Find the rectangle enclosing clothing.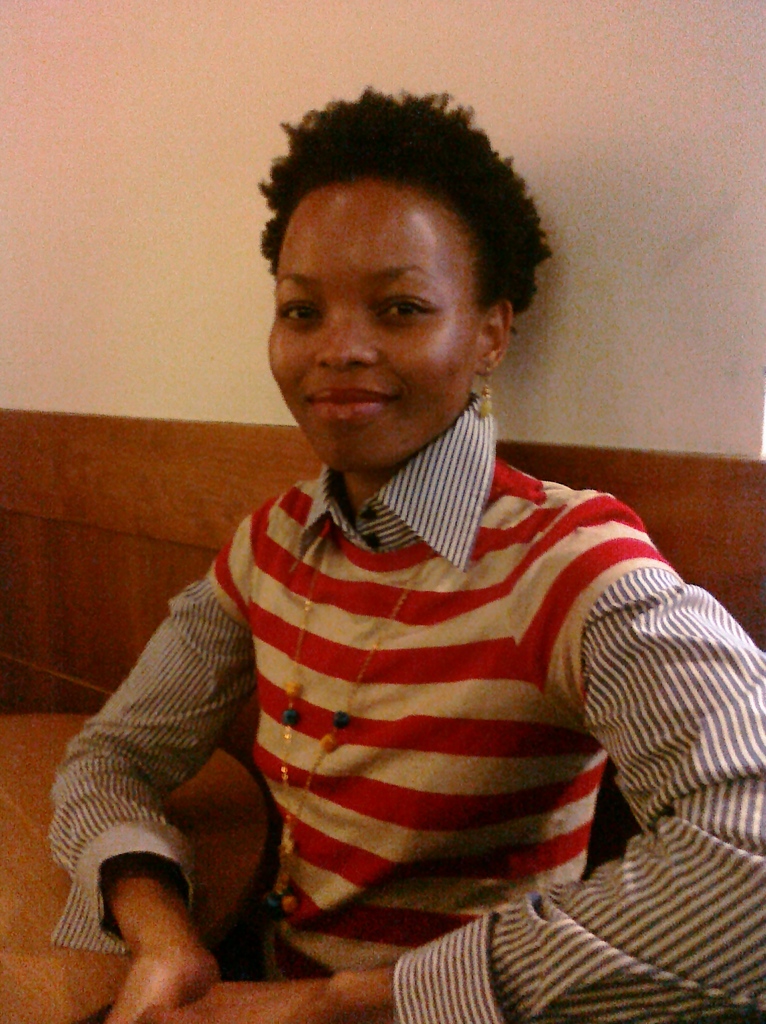
BBox(152, 429, 696, 942).
